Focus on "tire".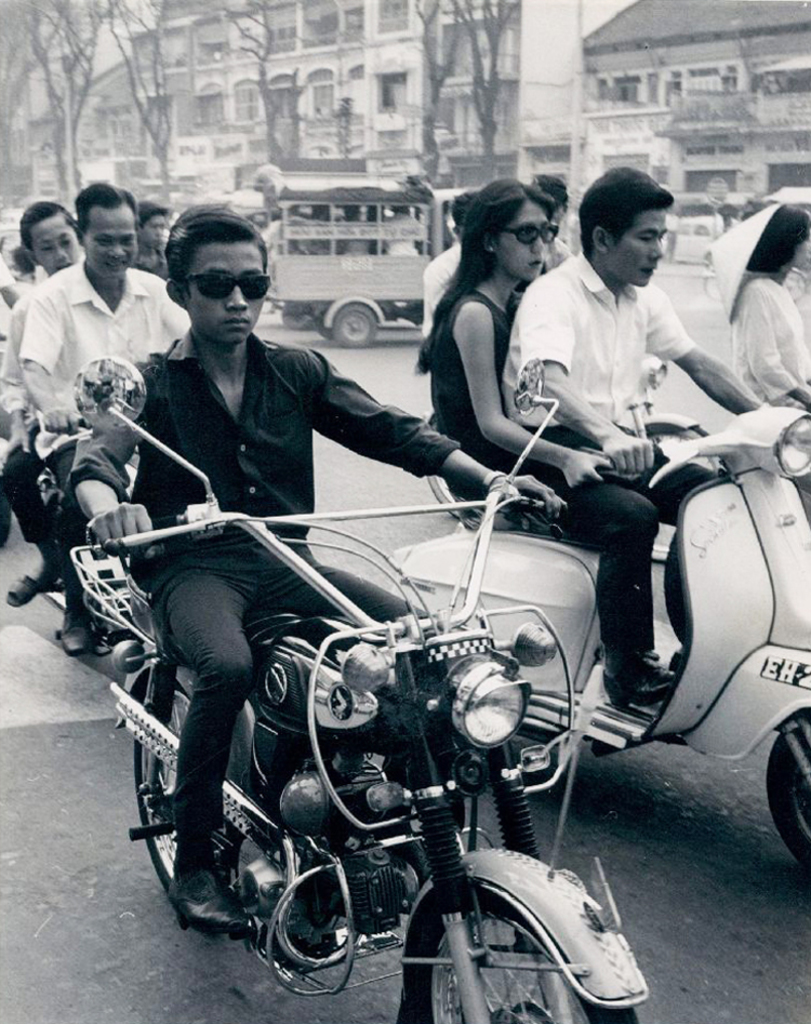
Focused at [331,301,378,346].
